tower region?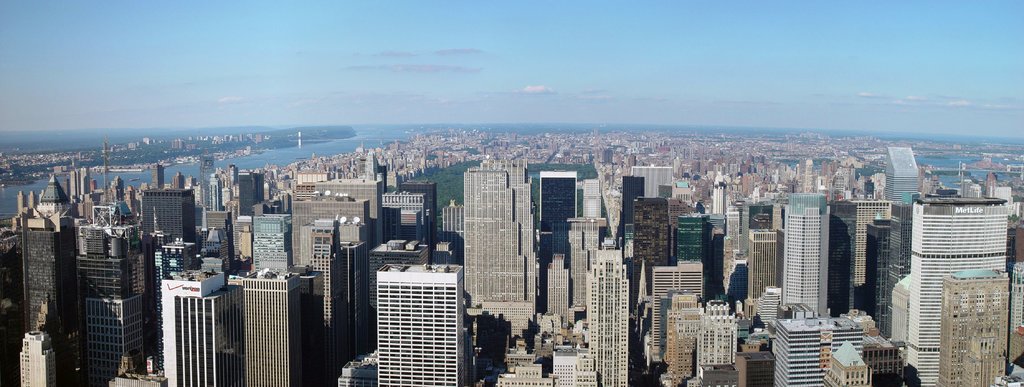
<box>20,329,60,386</box>
